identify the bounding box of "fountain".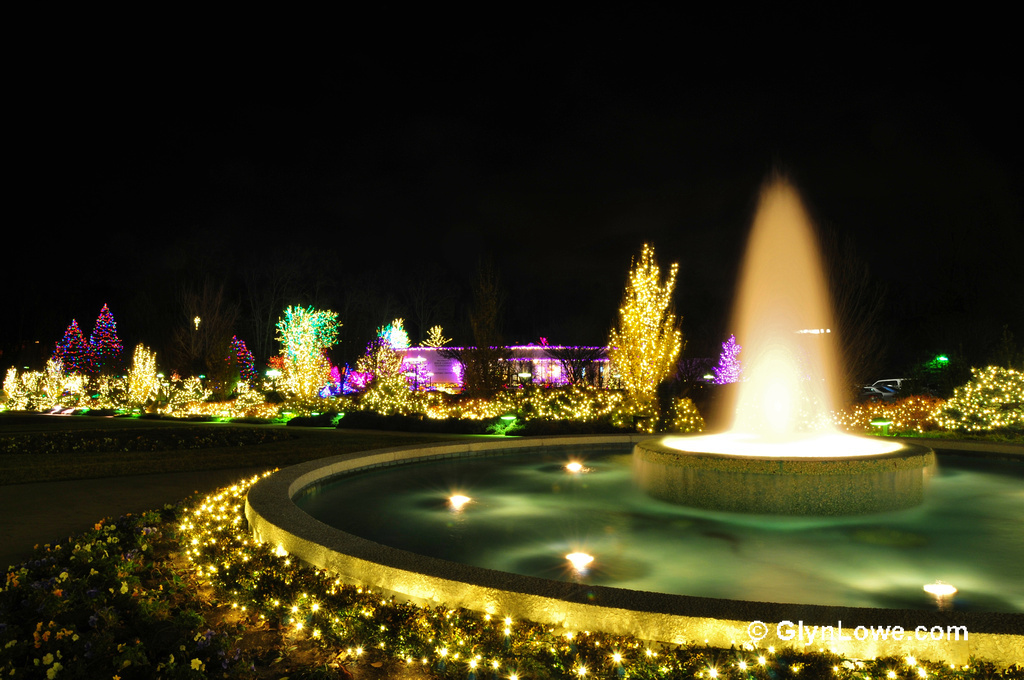
crop(626, 171, 938, 514).
